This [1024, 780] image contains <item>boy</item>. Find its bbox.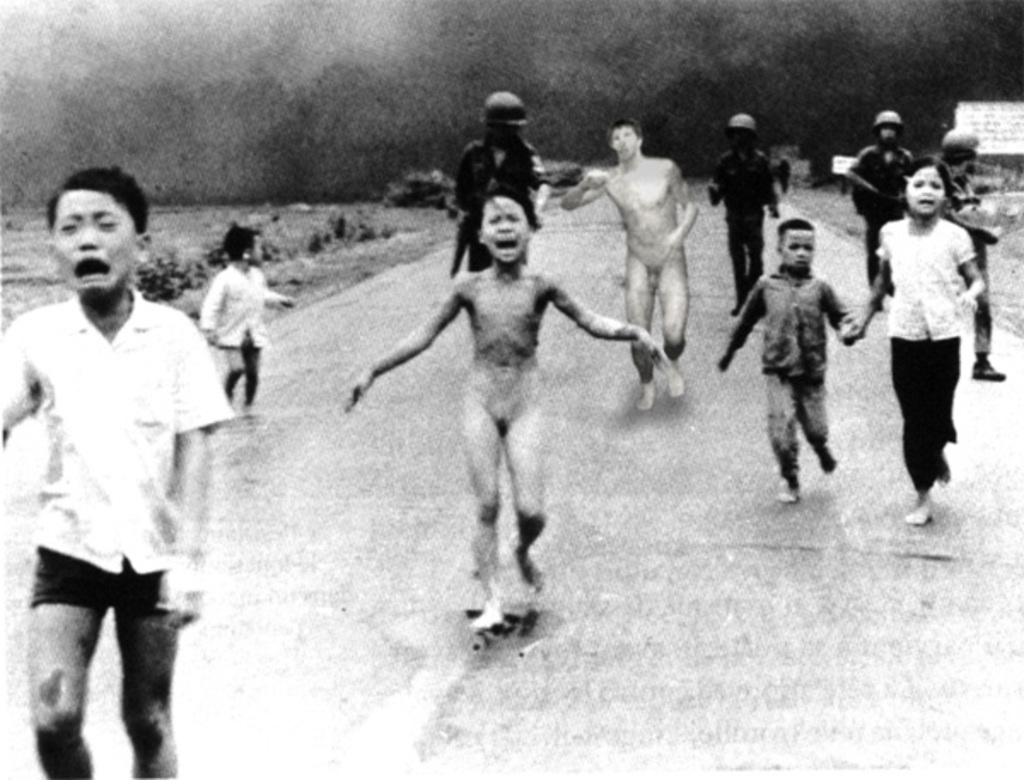
0/155/239/761.
